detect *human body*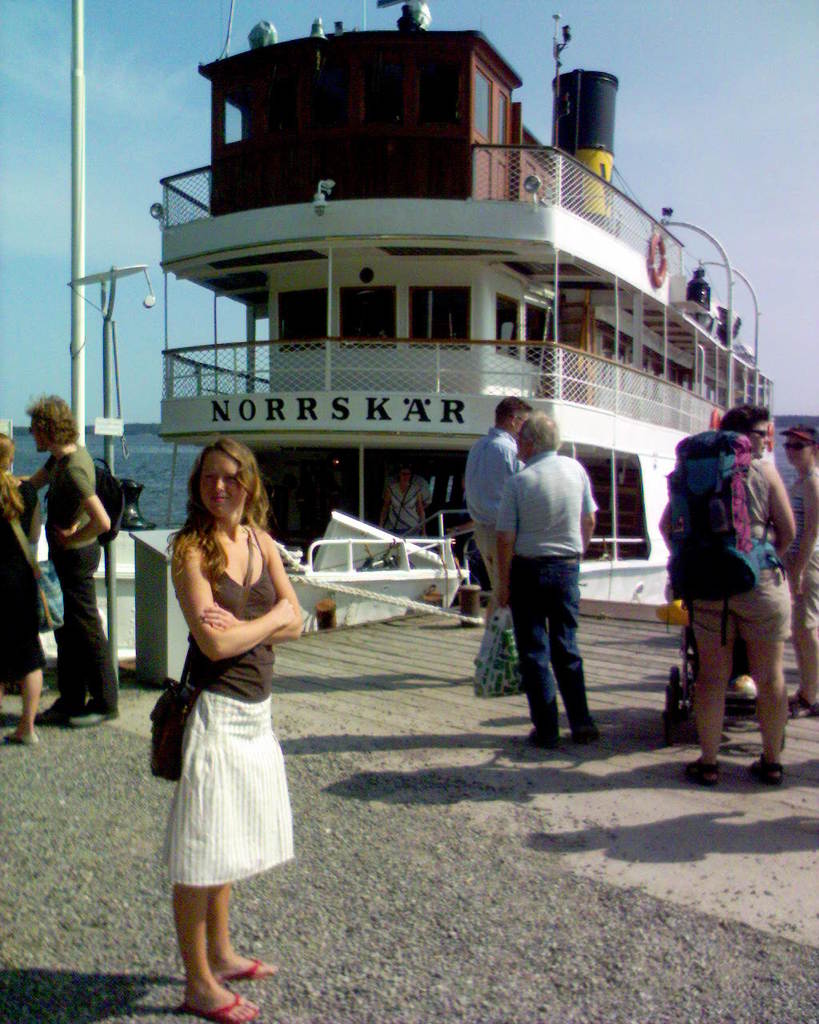
(left=135, top=433, right=330, bottom=1023)
